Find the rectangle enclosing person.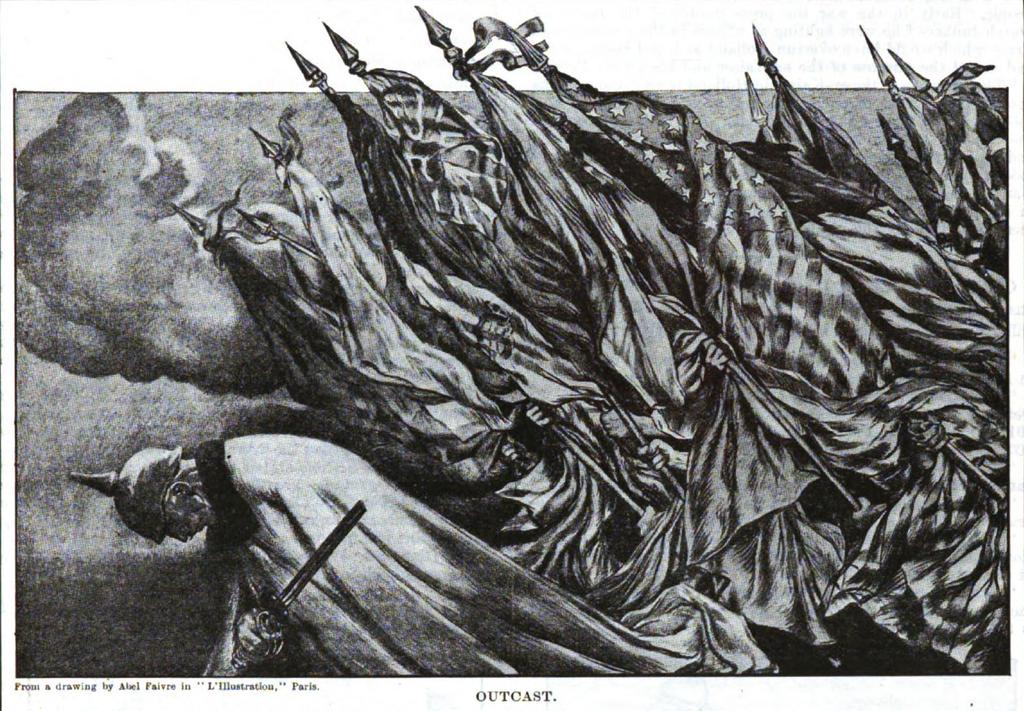
[59,447,676,681].
